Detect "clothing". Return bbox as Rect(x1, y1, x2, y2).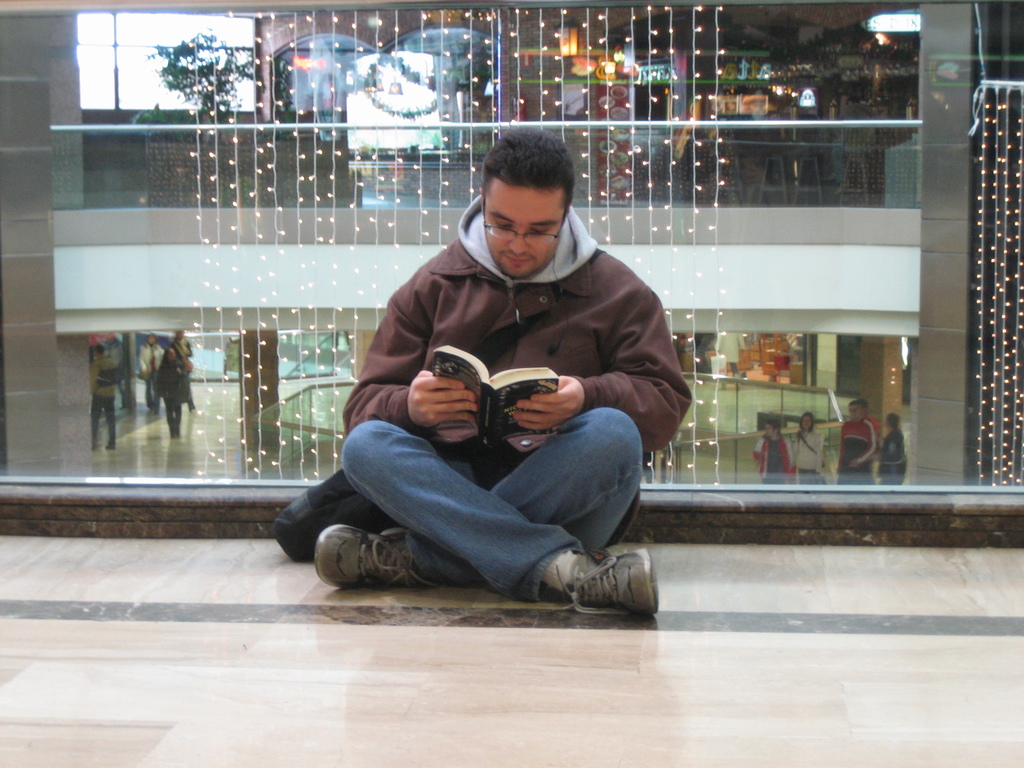
Rect(758, 428, 794, 490).
